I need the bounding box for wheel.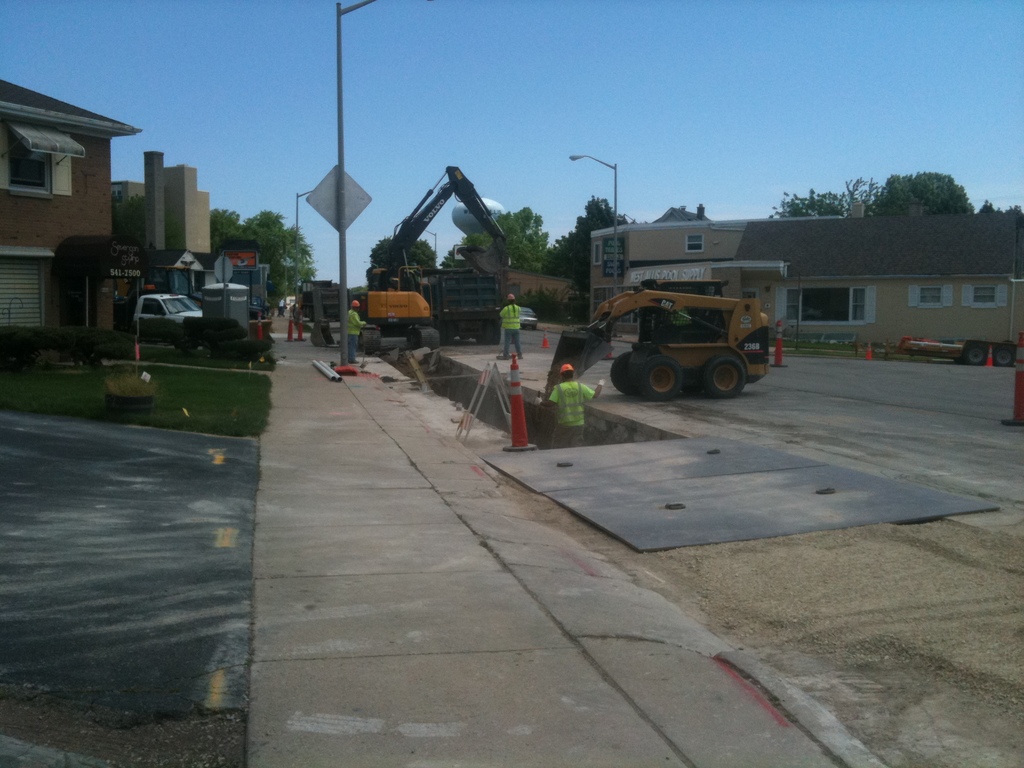
Here it is: 439,322,445,351.
